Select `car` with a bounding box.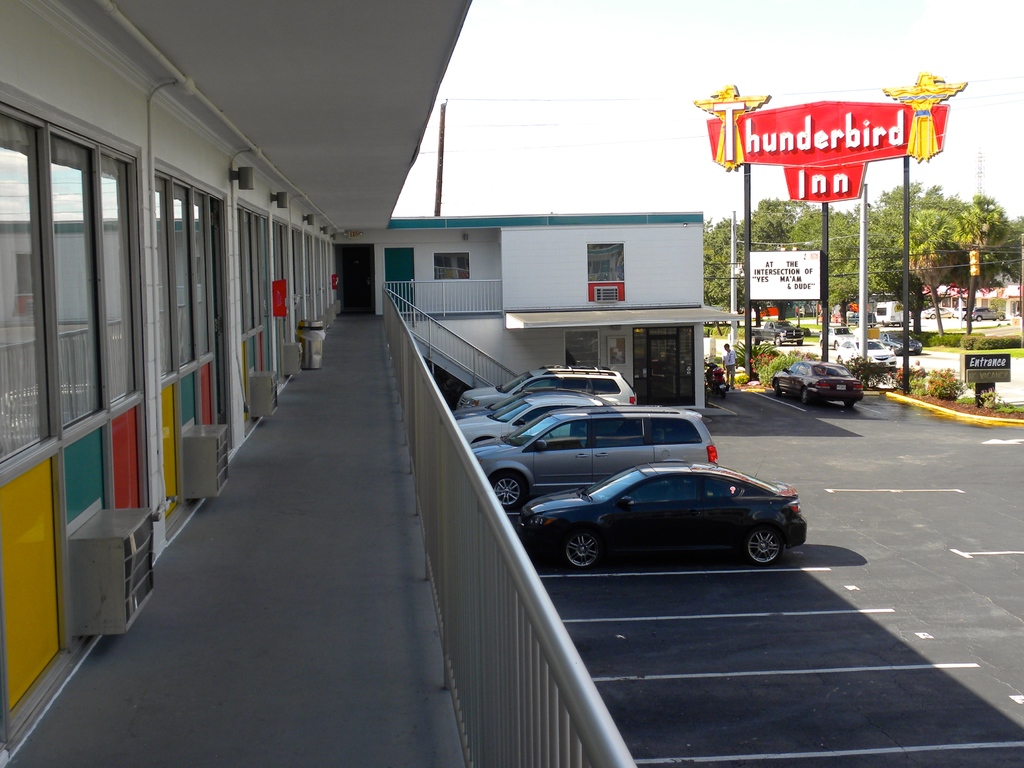
833 338 898 370.
